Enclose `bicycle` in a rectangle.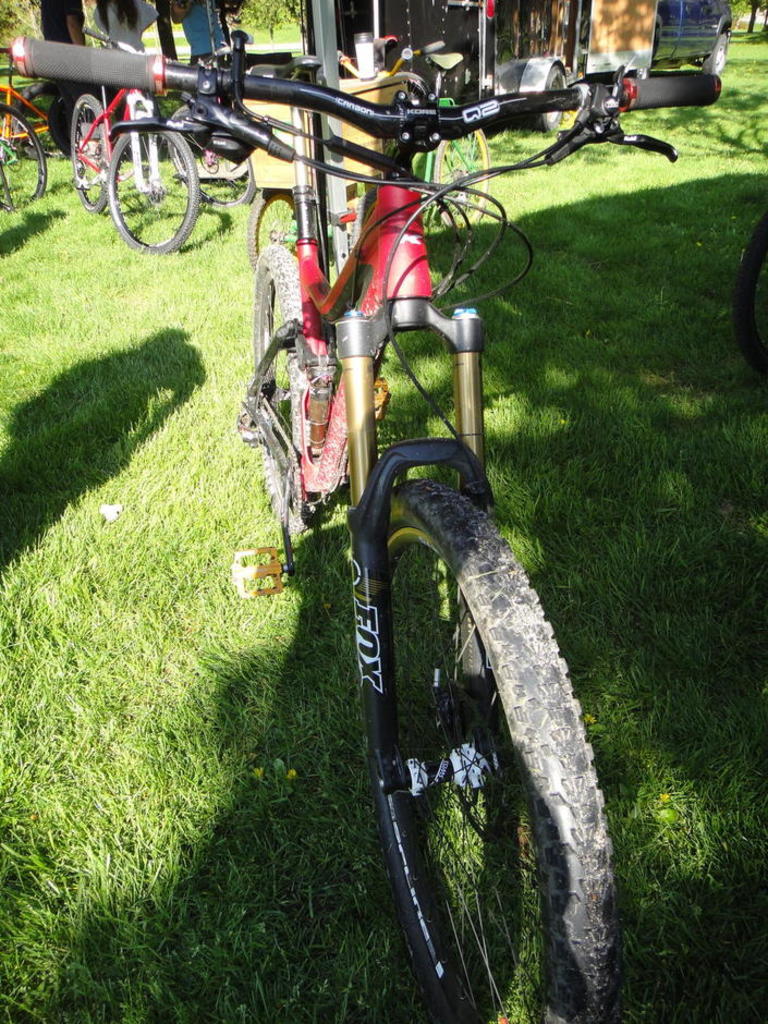
(left=0, top=93, right=49, bottom=210).
